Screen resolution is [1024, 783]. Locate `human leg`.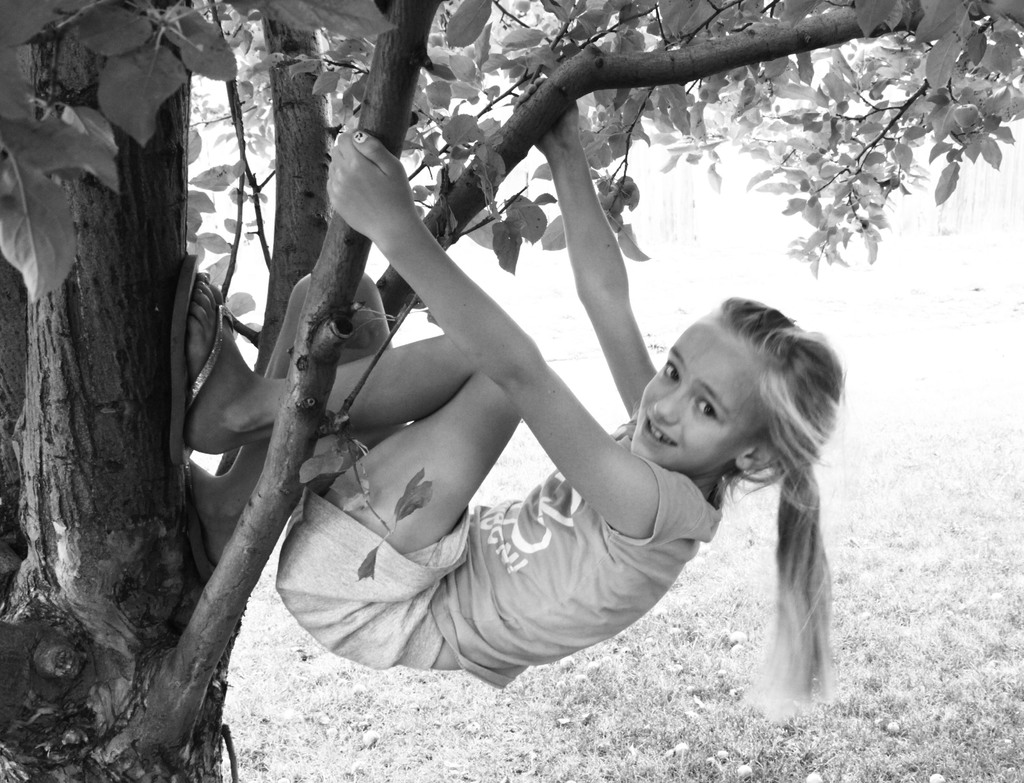
box=[182, 270, 524, 670].
